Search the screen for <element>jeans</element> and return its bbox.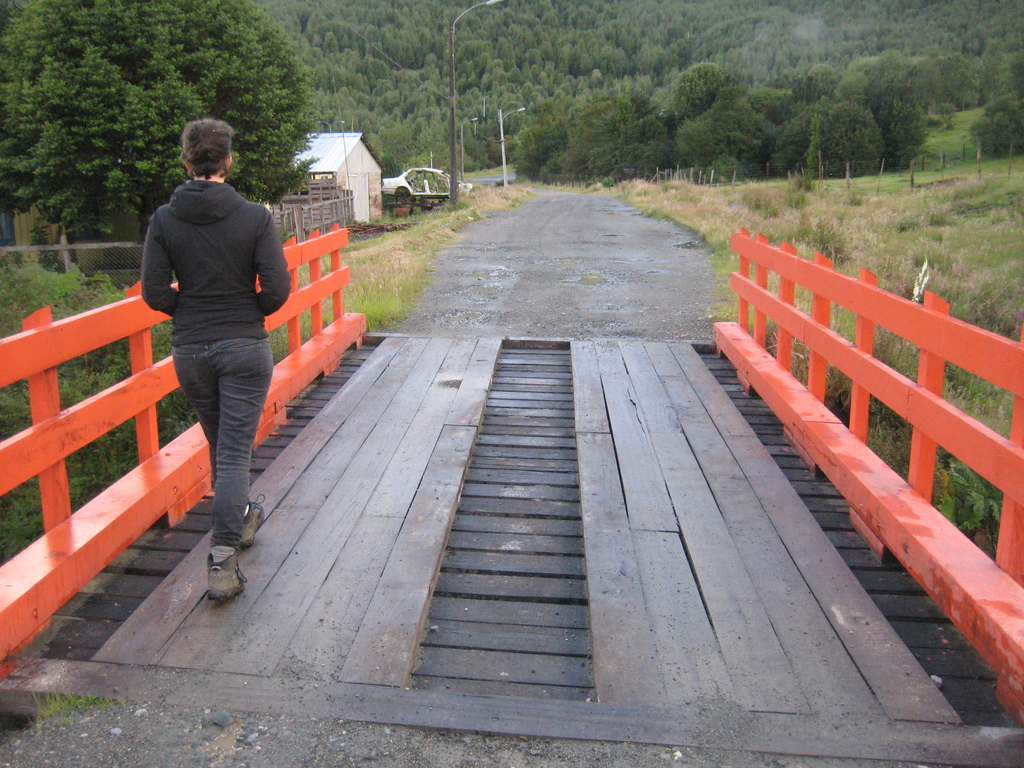
Found: bbox=[173, 333, 269, 549].
